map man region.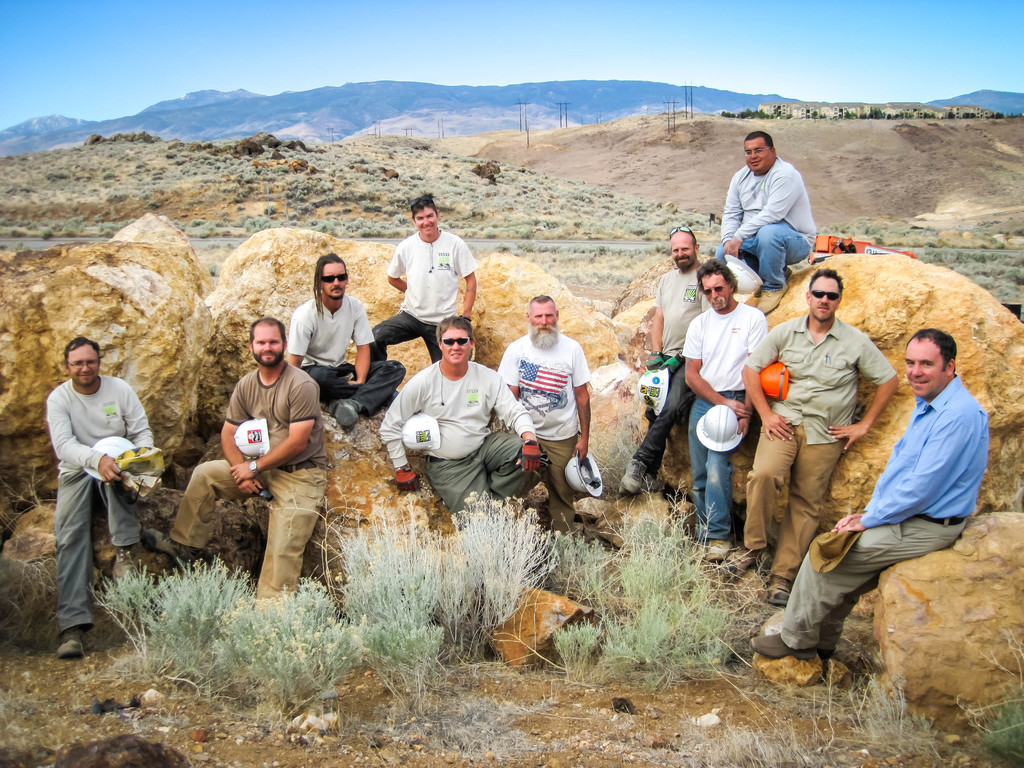
Mapped to {"left": 724, "top": 268, "right": 901, "bottom": 607}.
